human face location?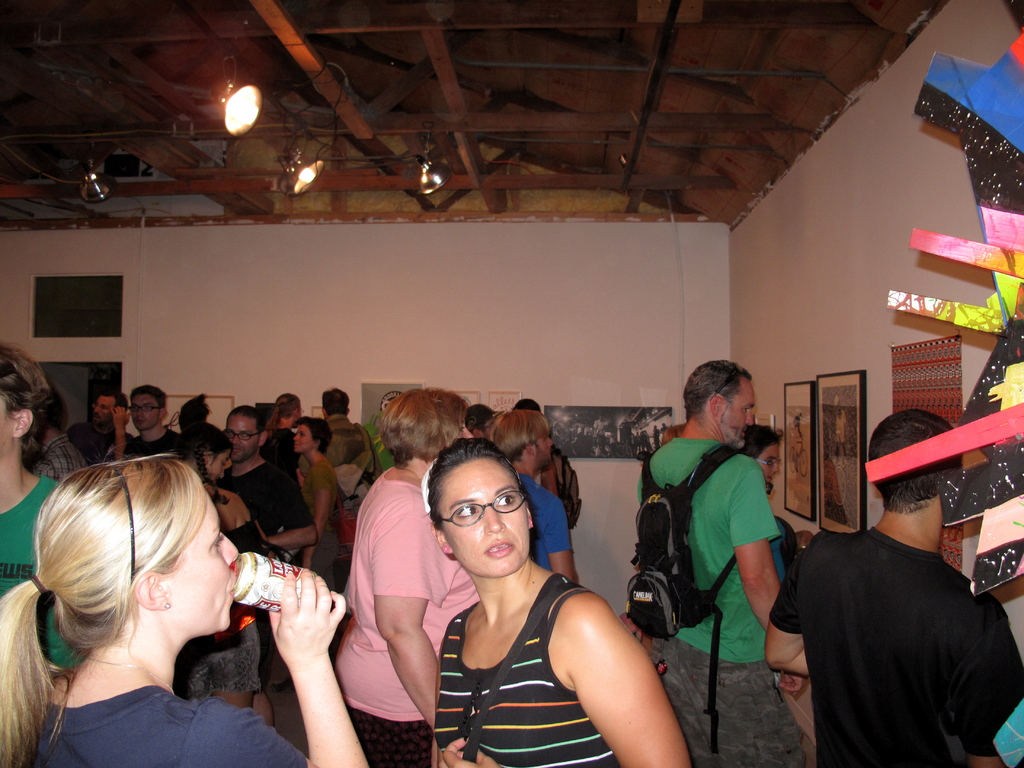
91/398/117/424
